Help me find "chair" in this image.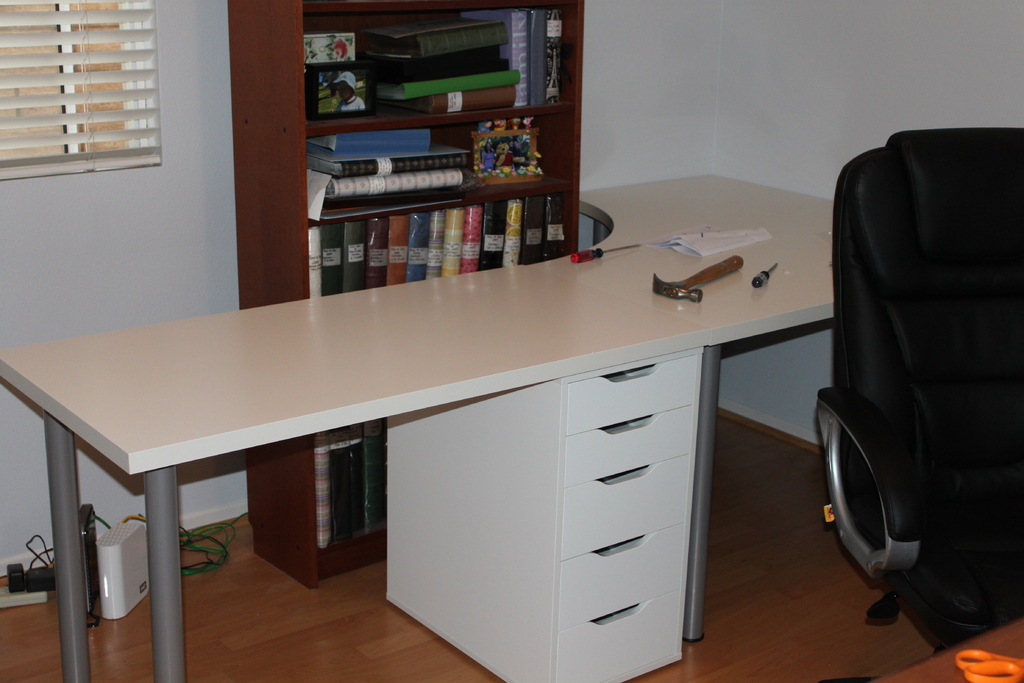
Found it: {"left": 813, "top": 126, "right": 1023, "bottom": 650}.
